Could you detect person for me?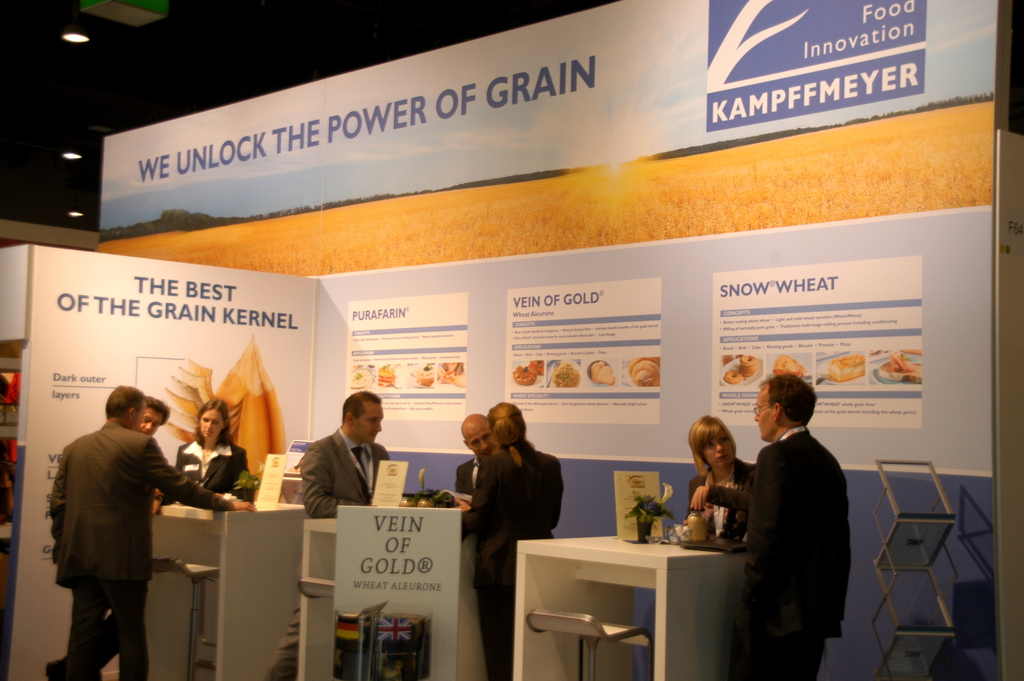
Detection result: 180, 407, 248, 520.
